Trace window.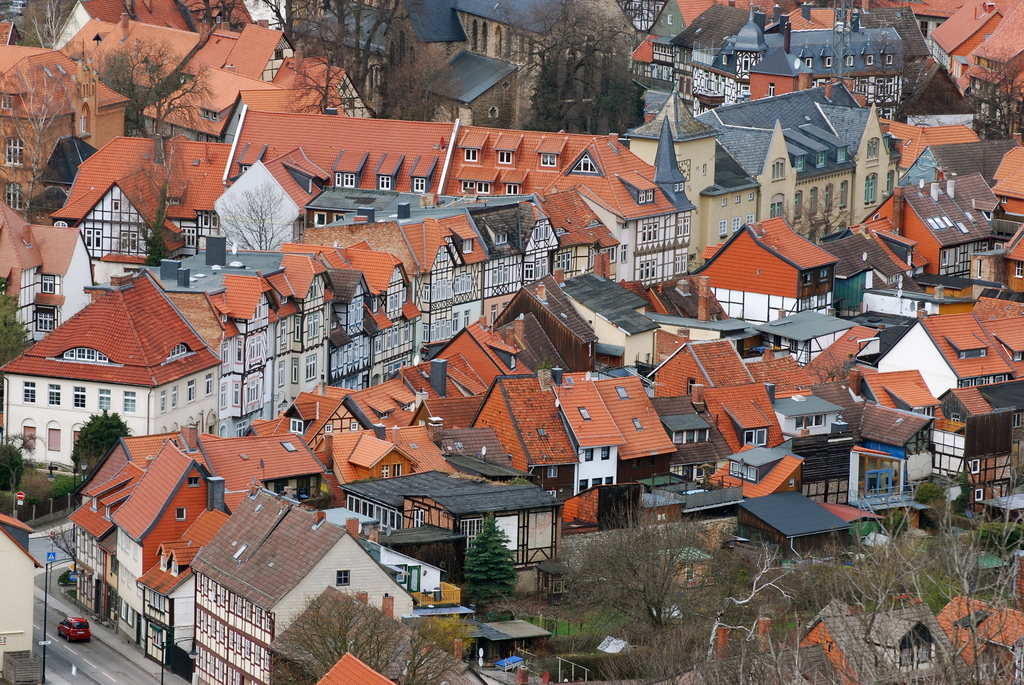
Traced to <box>549,488,561,500</box>.
